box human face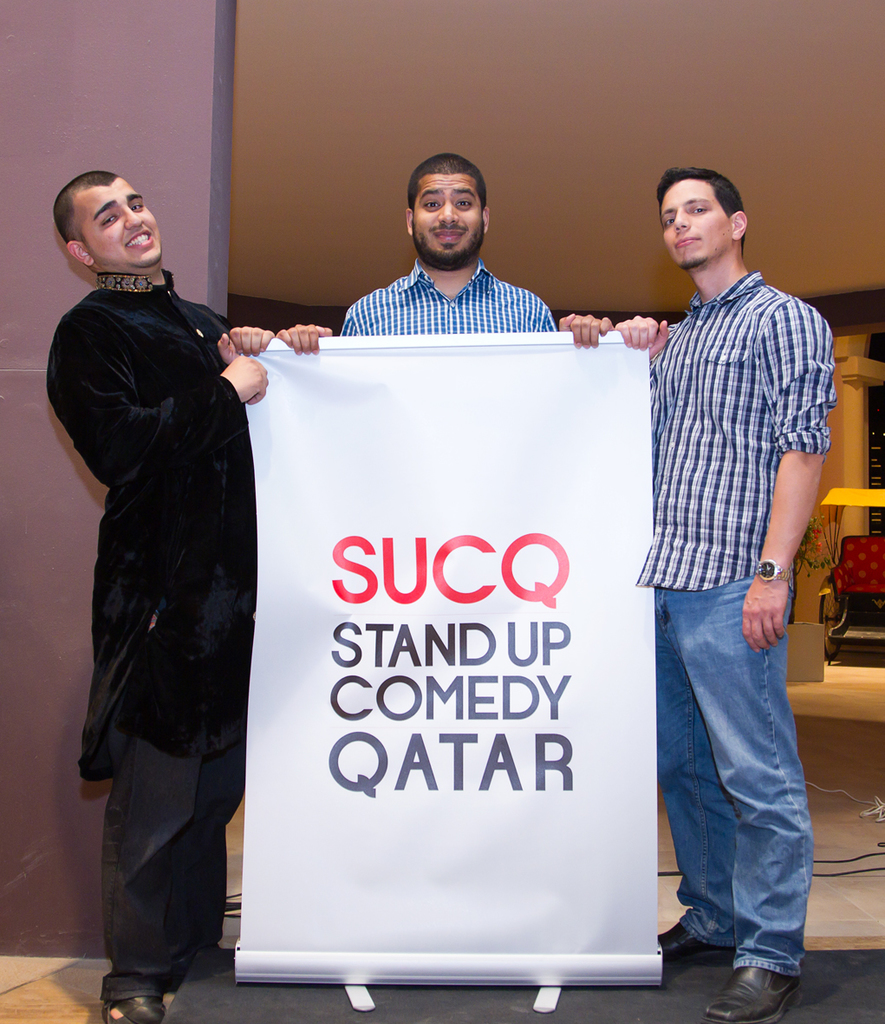
74, 178, 163, 270
